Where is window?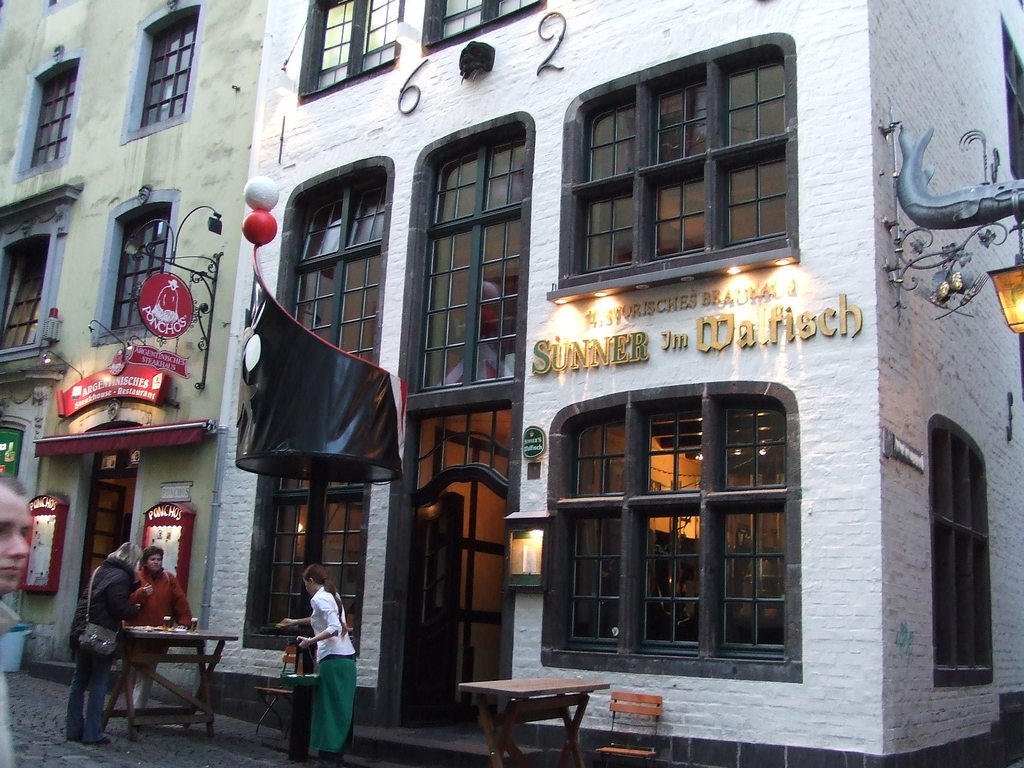
l=297, t=0, r=397, b=98.
